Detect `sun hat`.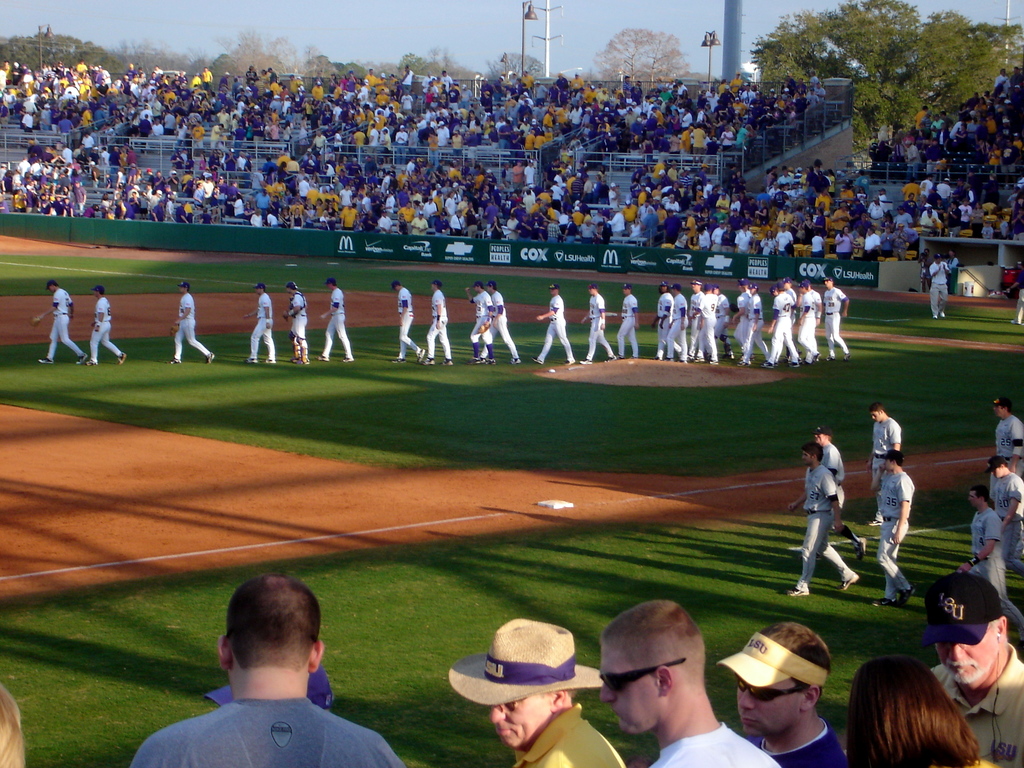
Detected at box(585, 282, 599, 292).
